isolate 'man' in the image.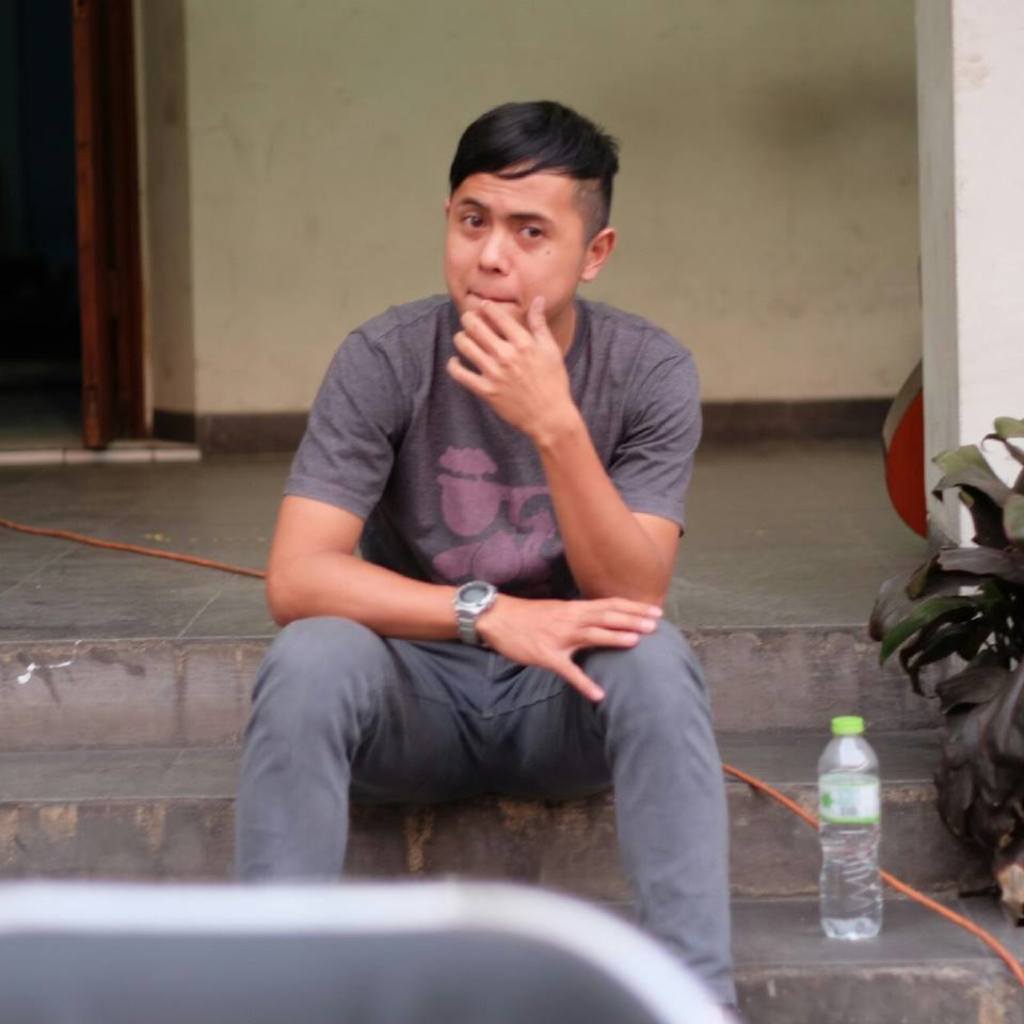
Isolated region: x1=250, y1=107, x2=743, y2=922.
